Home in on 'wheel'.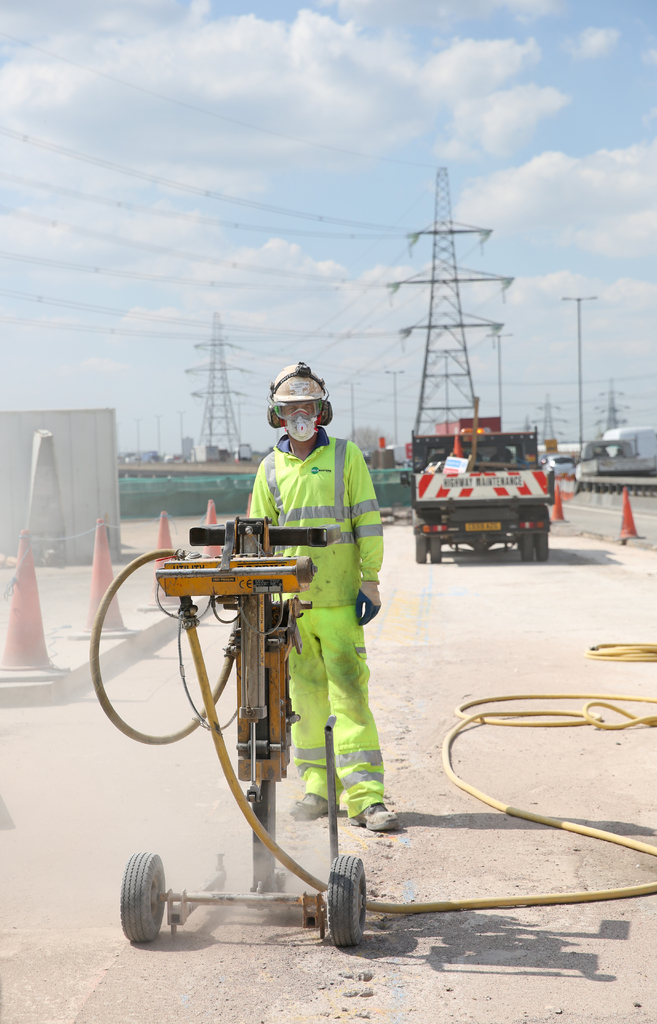
Homed in at [537, 536, 549, 558].
